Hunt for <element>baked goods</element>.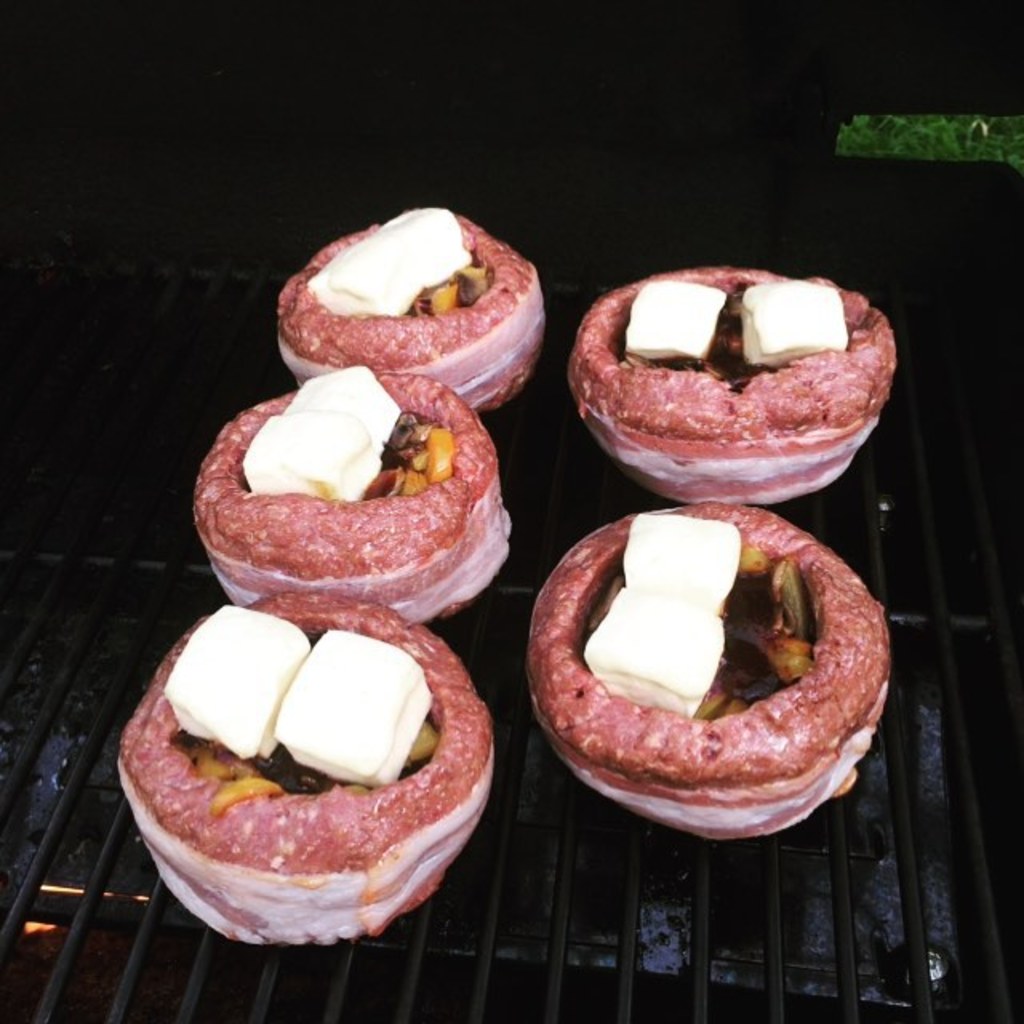
Hunted down at [568, 258, 898, 504].
